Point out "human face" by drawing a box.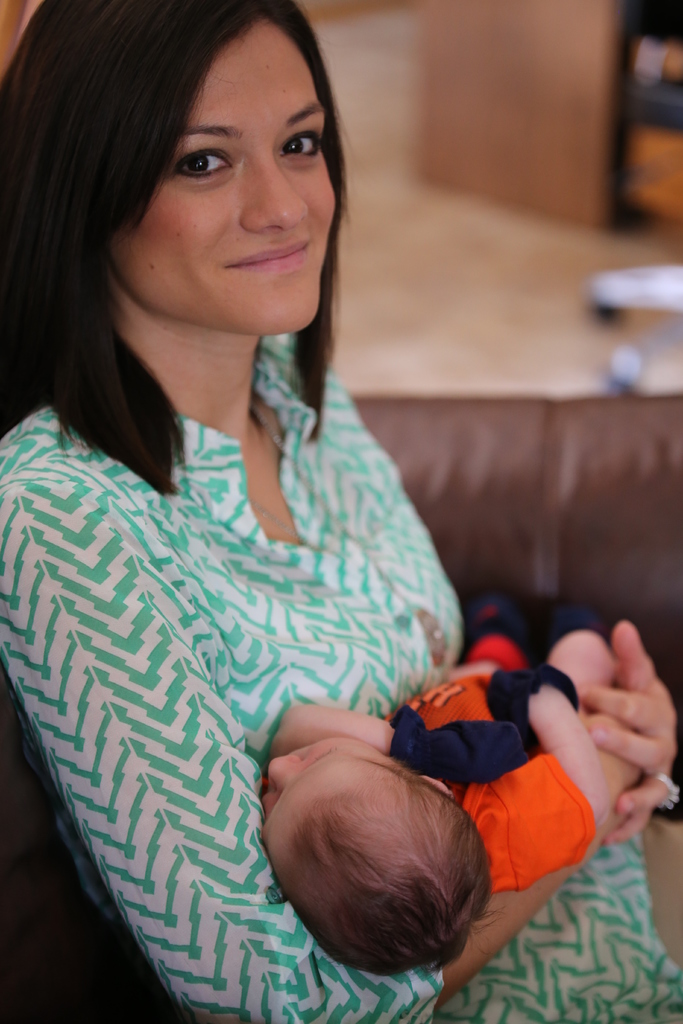
select_region(260, 742, 393, 826).
